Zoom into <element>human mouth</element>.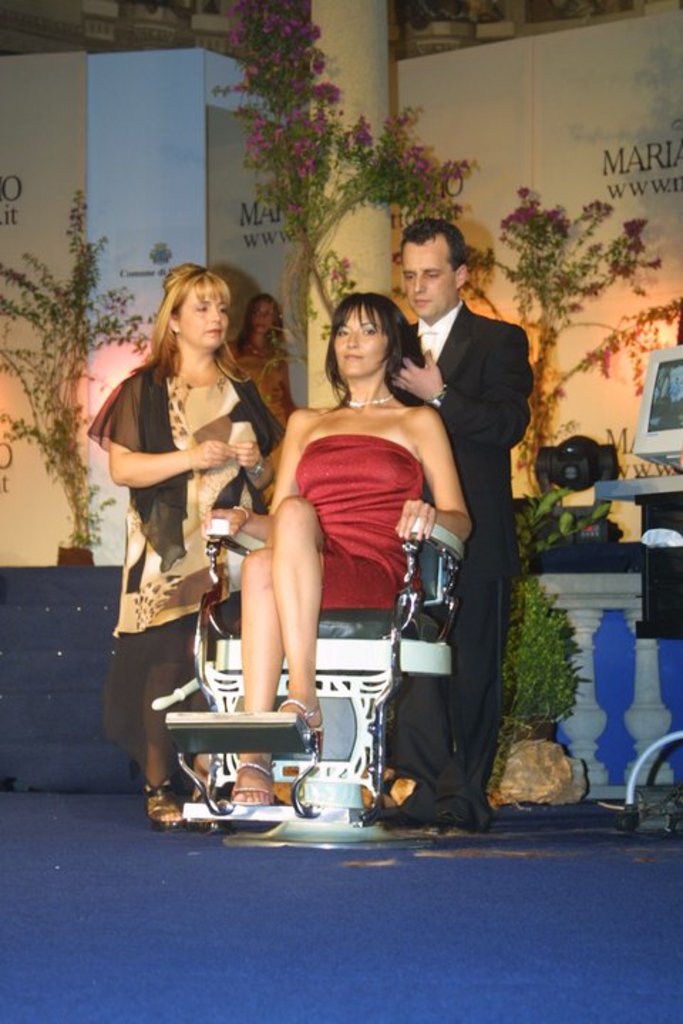
Zoom target: 349:353:359:358.
